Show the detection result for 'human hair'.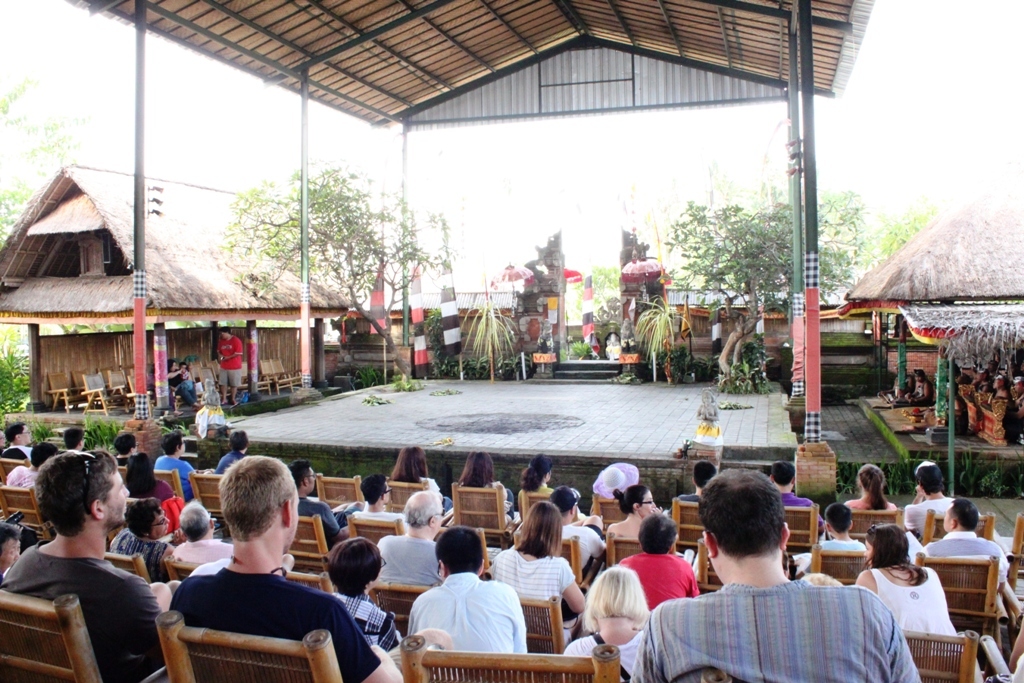
pyautogui.locateOnScreen(179, 498, 212, 544).
